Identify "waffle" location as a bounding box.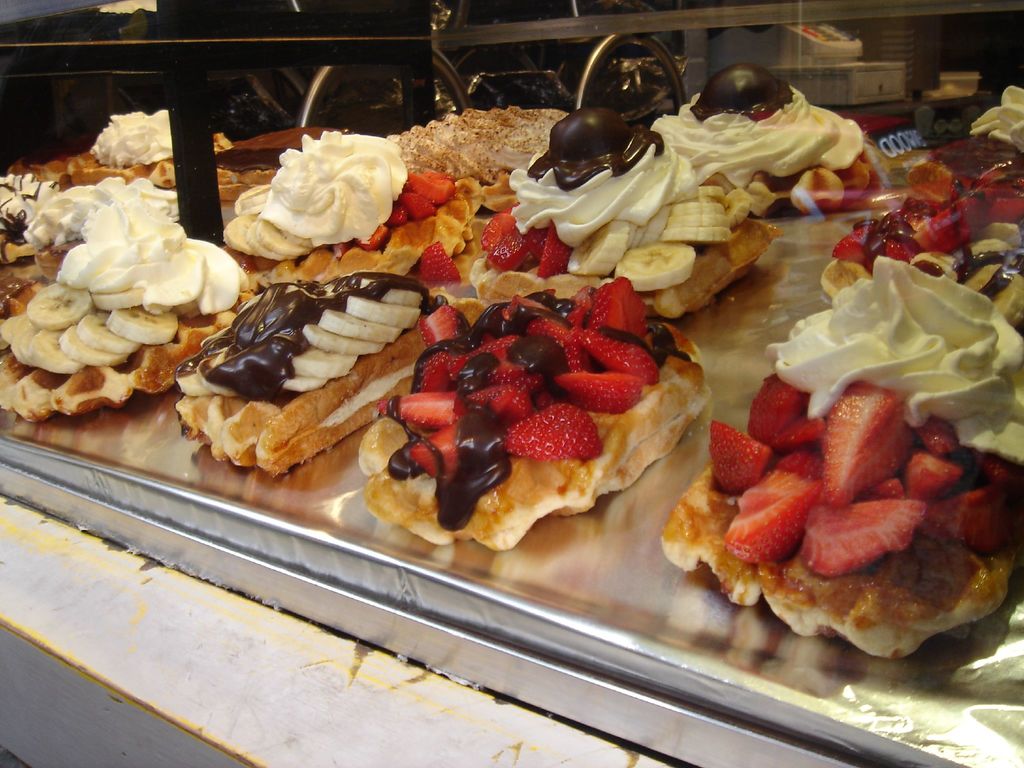
x1=360, y1=316, x2=714, y2=560.
